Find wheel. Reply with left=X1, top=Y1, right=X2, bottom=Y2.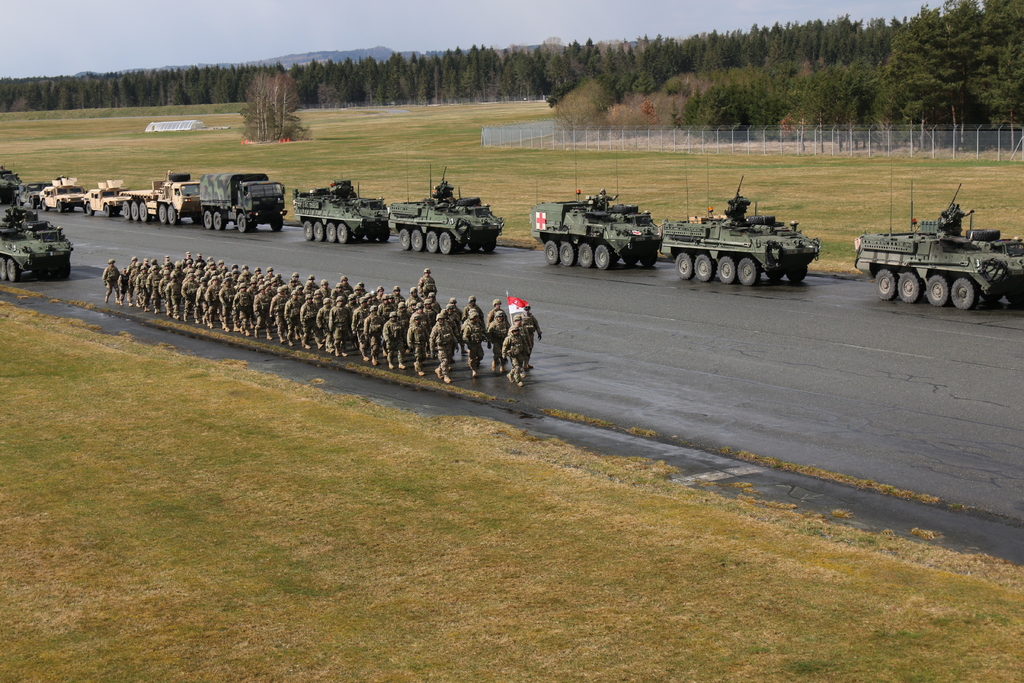
left=202, top=211, right=213, bottom=228.
